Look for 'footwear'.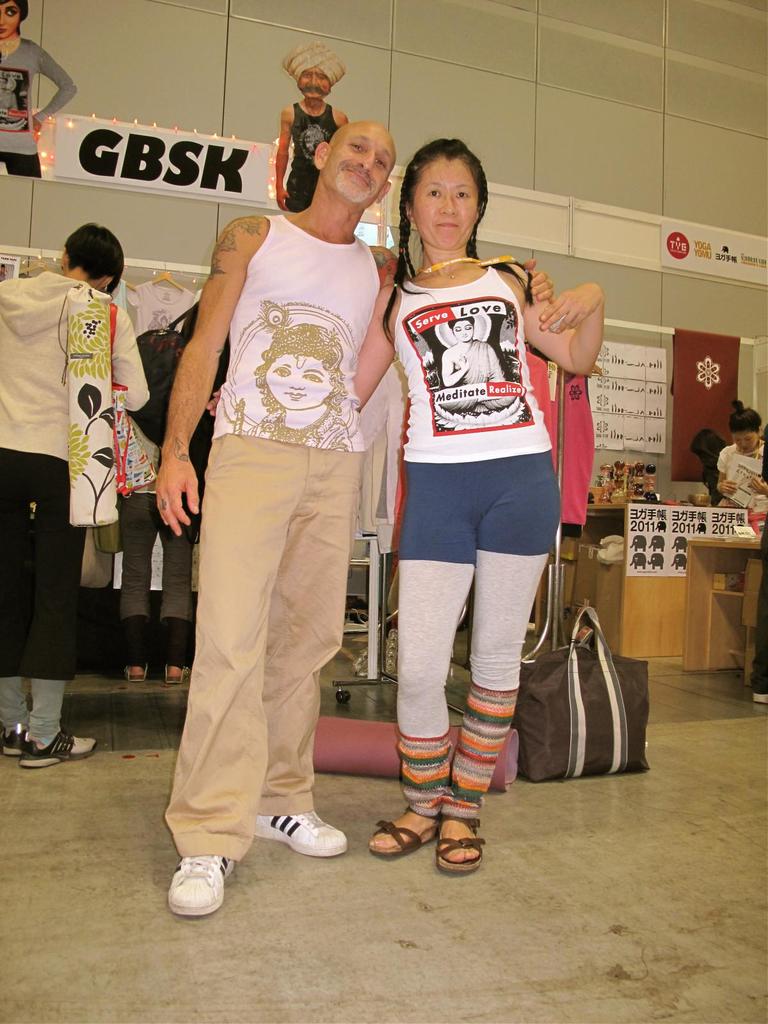
Found: 164,849,237,925.
